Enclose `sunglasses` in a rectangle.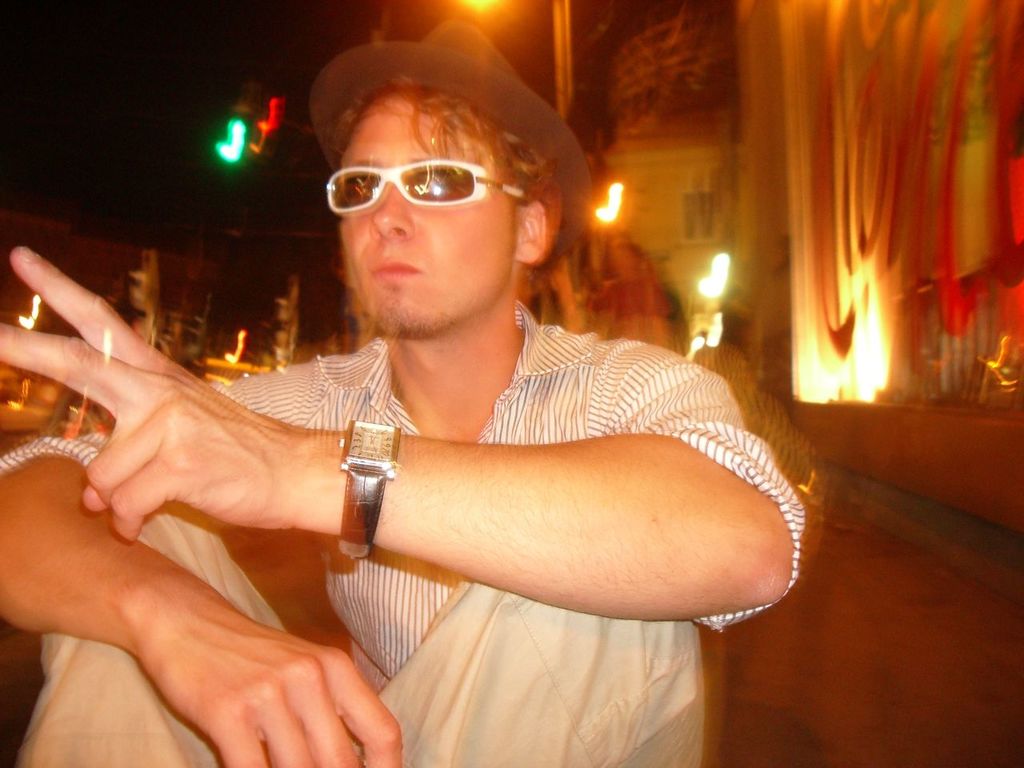
<bbox>323, 157, 531, 217</bbox>.
